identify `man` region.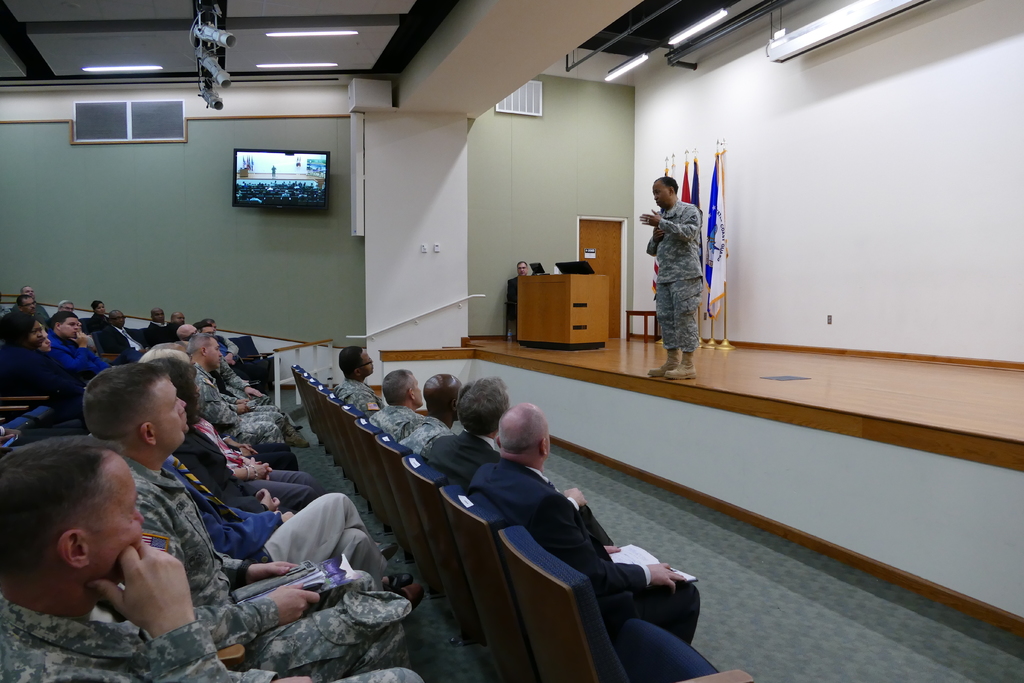
Region: detection(143, 306, 179, 343).
